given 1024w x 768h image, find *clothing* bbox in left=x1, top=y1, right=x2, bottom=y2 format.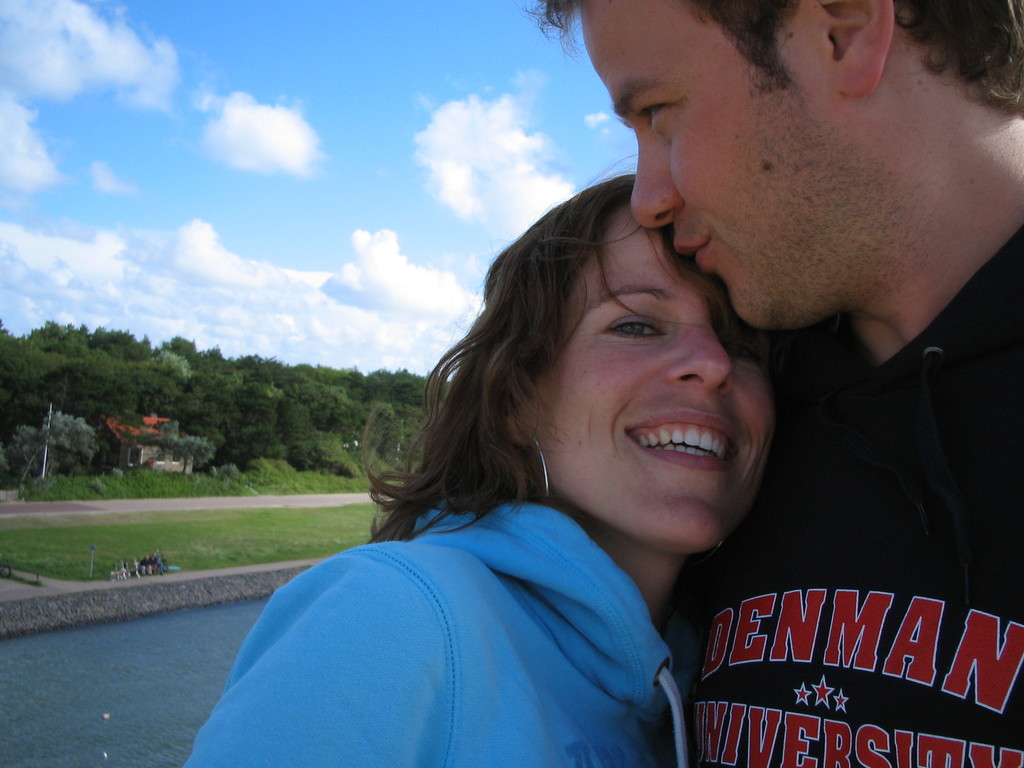
left=181, top=380, right=804, bottom=764.
